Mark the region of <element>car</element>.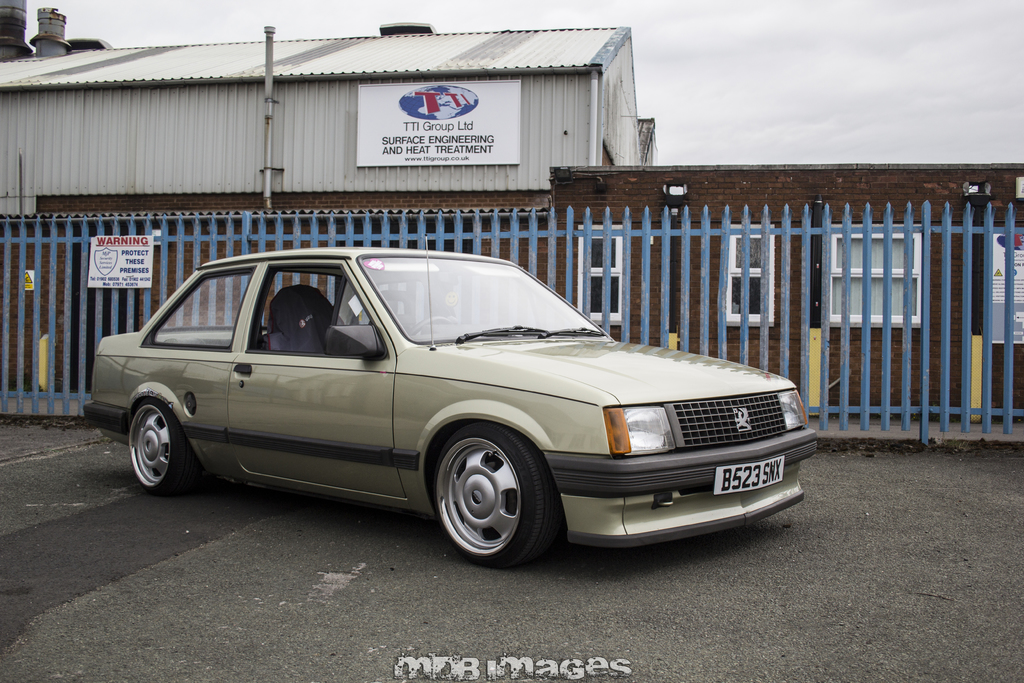
Region: 91/243/830/570.
